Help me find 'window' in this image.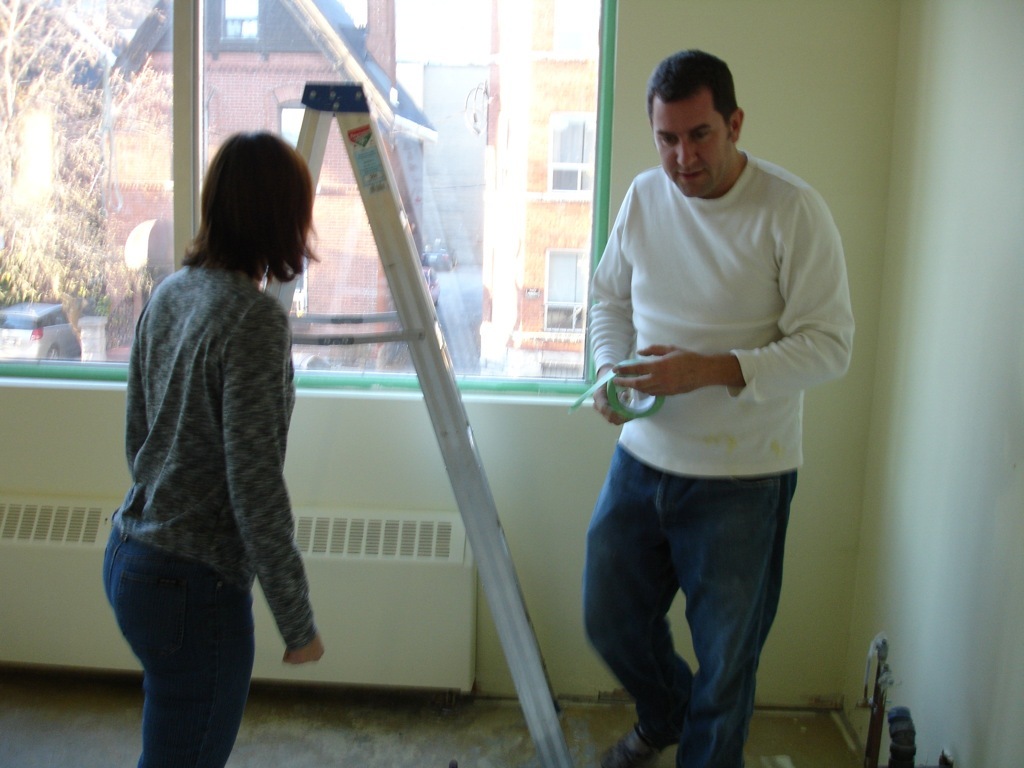
Found it: bbox=(547, 111, 595, 200).
